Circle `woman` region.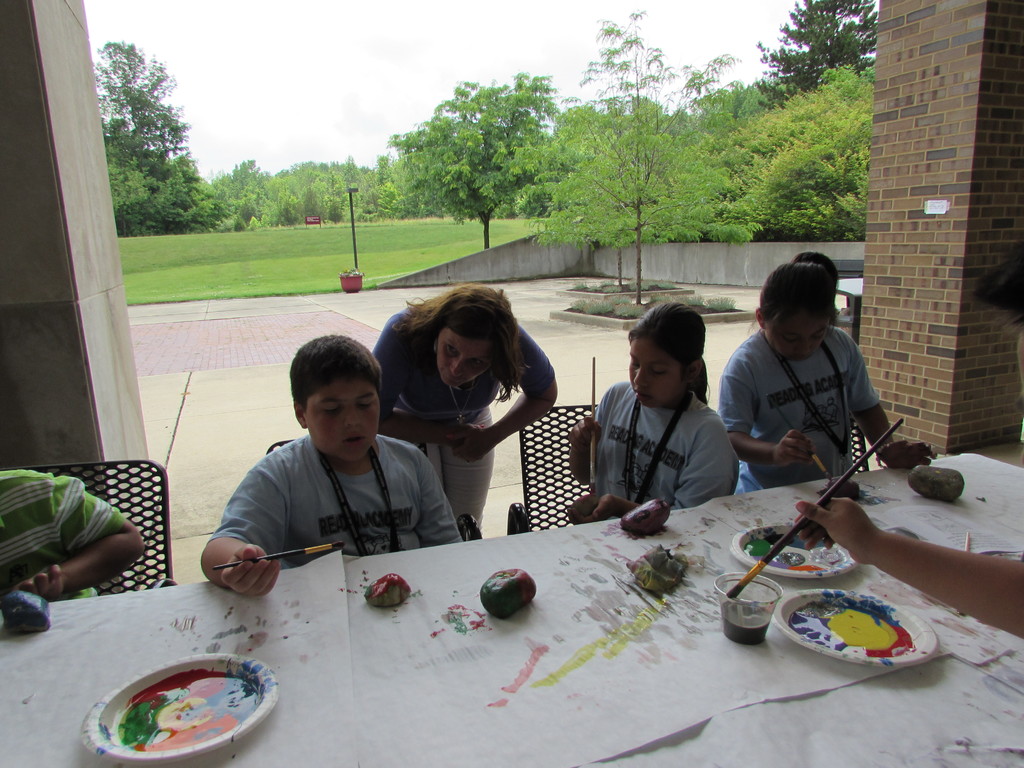
Region: bbox(371, 292, 572, 558).
